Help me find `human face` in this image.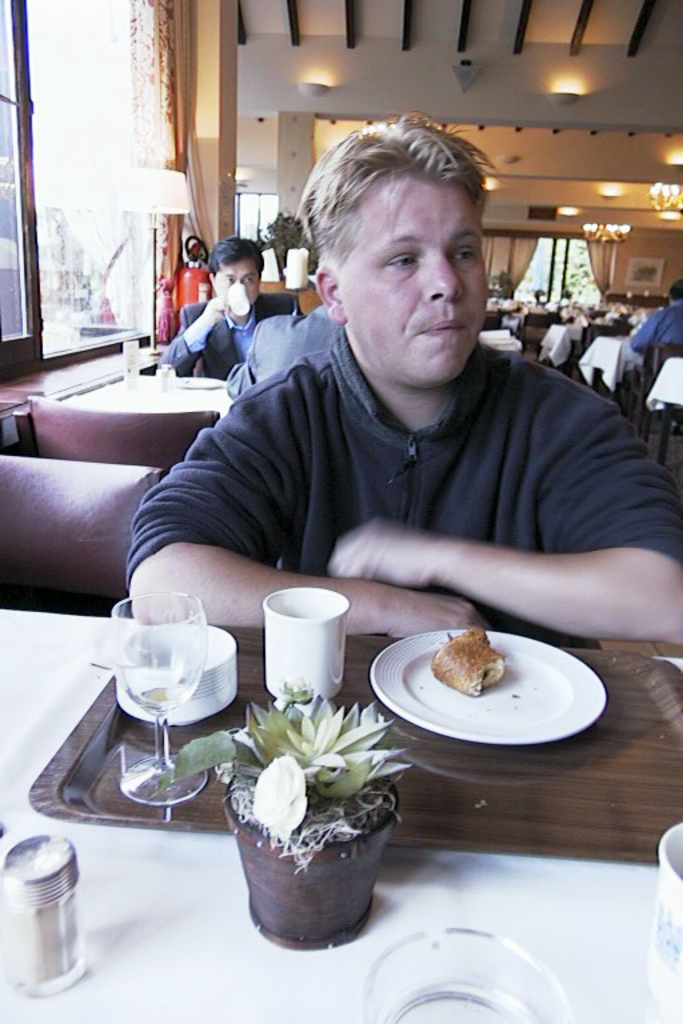
Found it: locate(216, 253, 255, 303).
